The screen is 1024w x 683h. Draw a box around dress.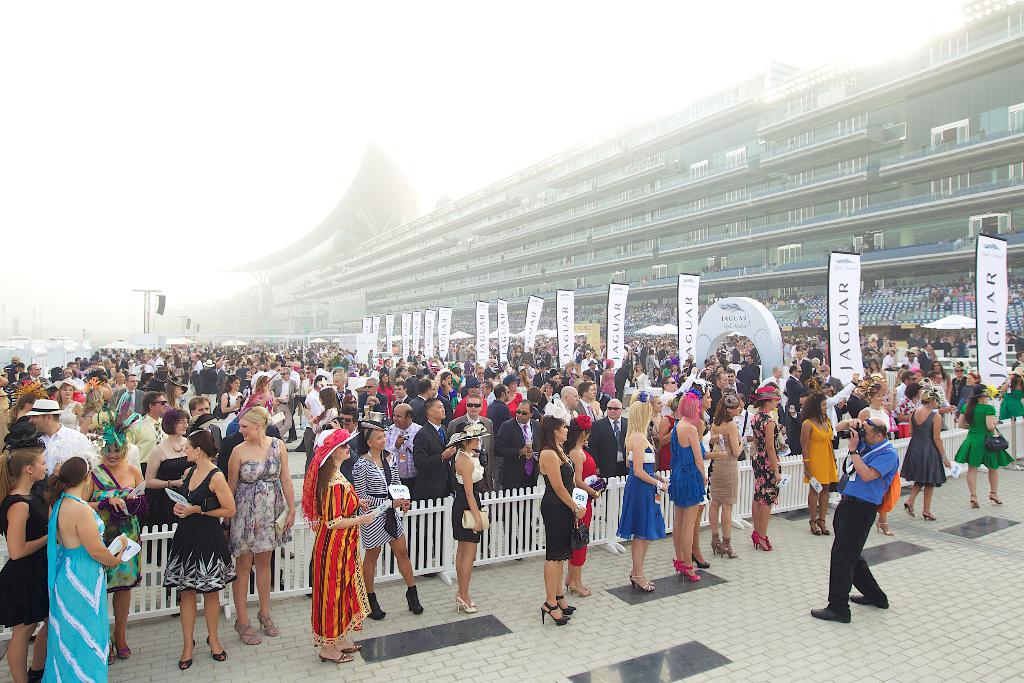
region(158, 466, 238, 588).
